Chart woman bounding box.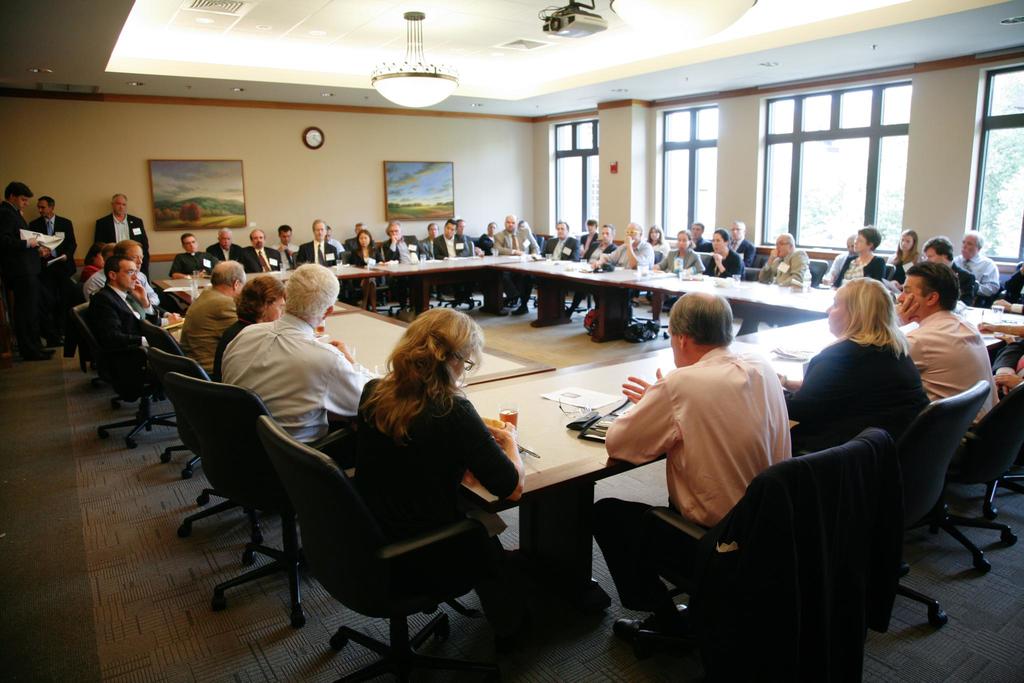
Charted: 346/229/381/313.
